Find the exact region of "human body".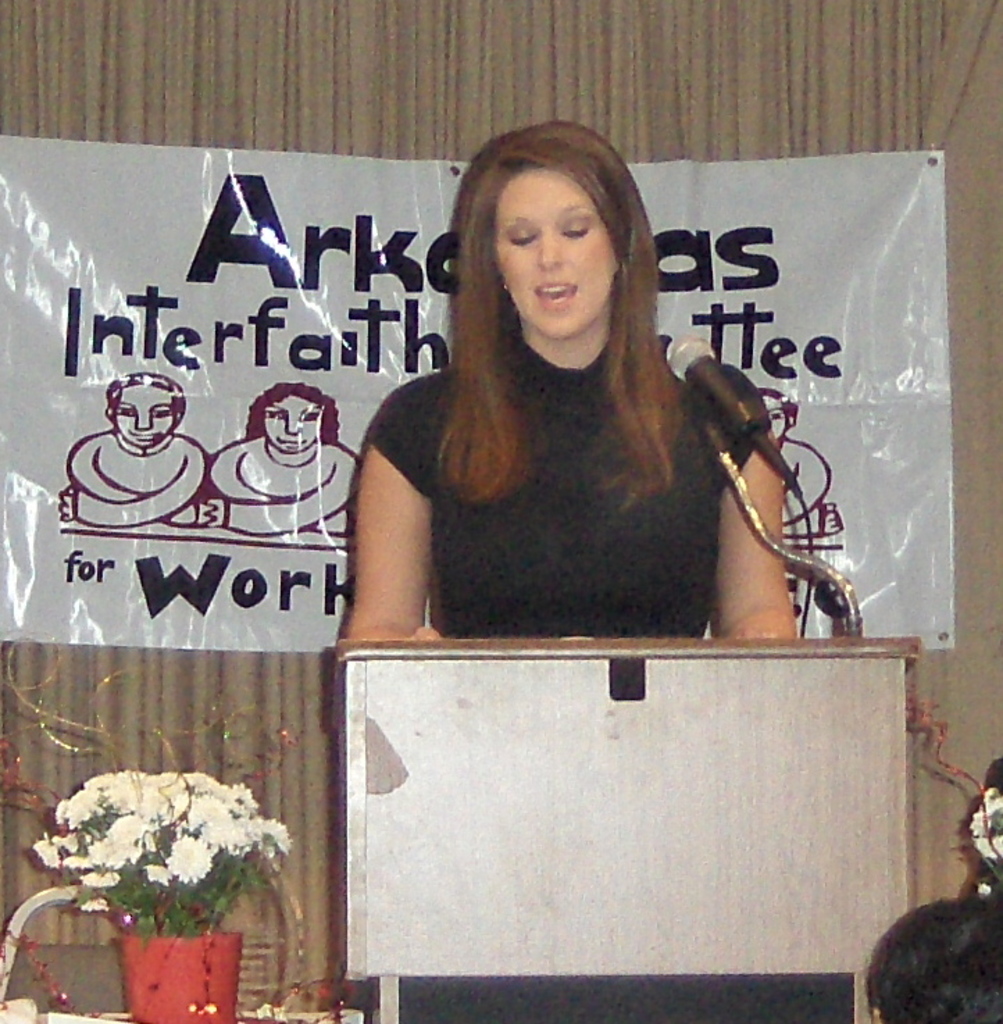
Exact region: (x1=196, y1=385, x2=360, y2=539).
